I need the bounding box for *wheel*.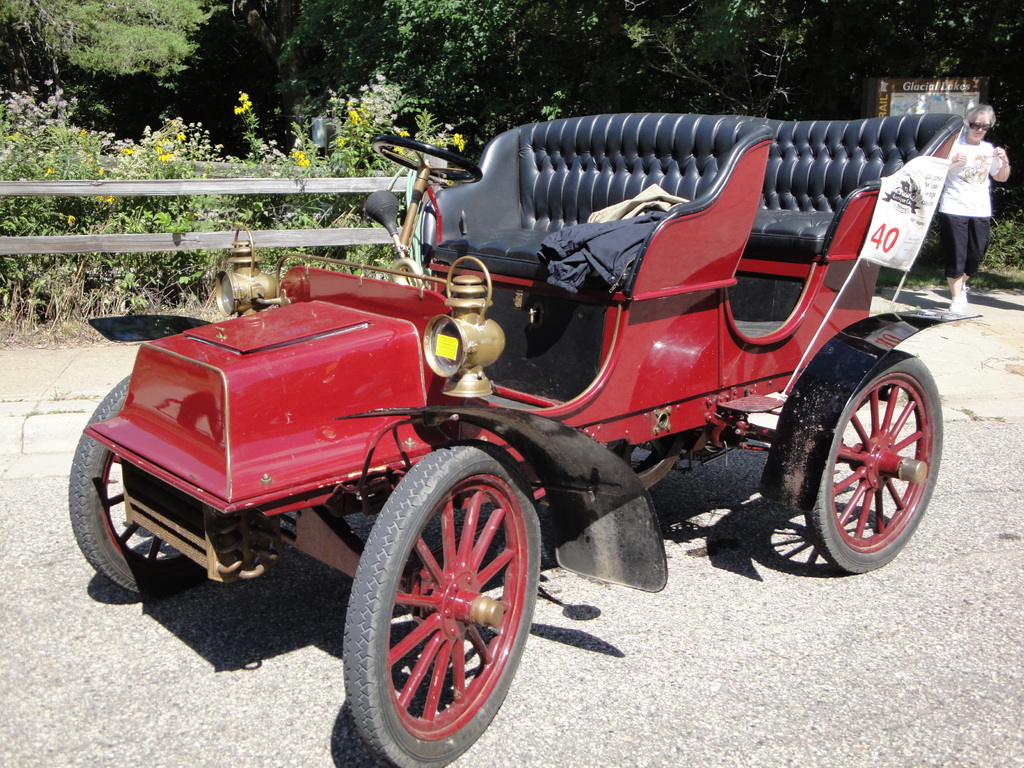
Here it is: [left=68, top=371, right=207, bottom=591].
